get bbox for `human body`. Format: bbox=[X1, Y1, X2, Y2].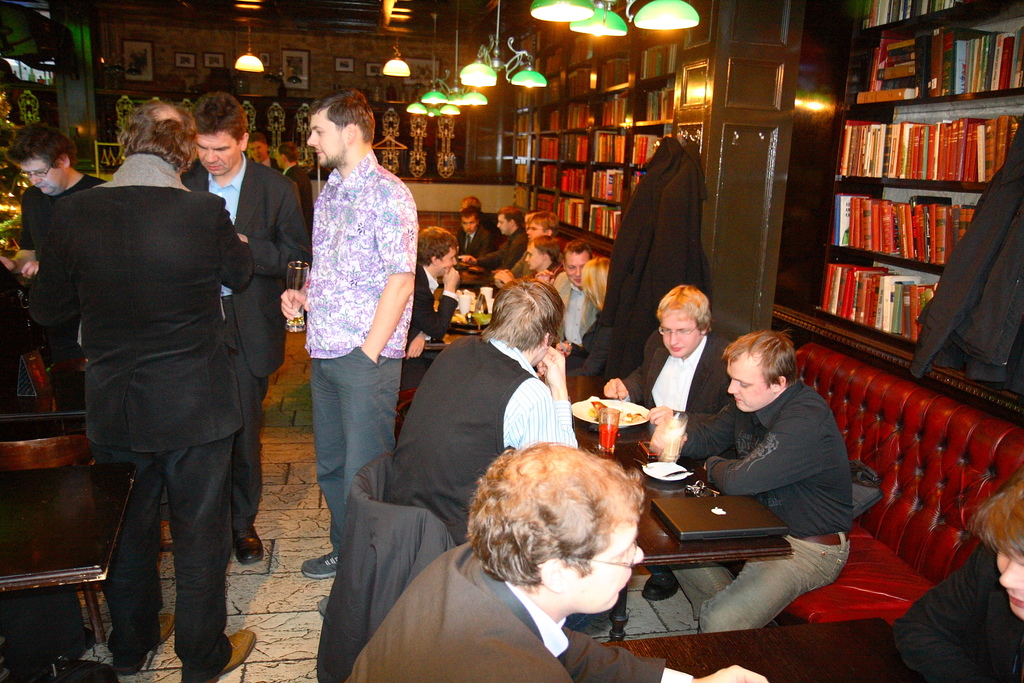
bbox=[462, 230, 531, 279].
